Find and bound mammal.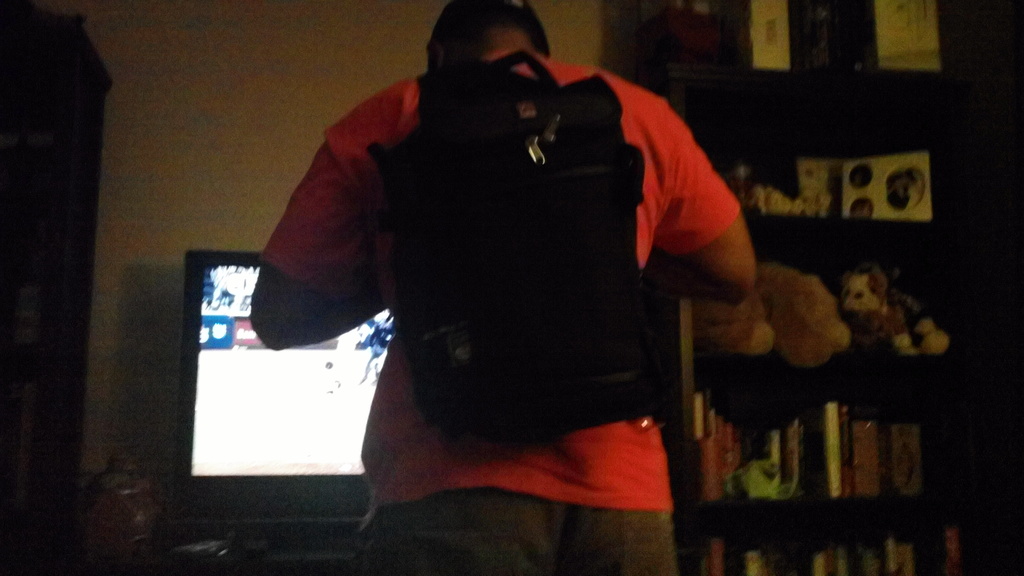
Bound: {"x1": 836, "y1": 260, "x2": 917, "y2": 340}.
